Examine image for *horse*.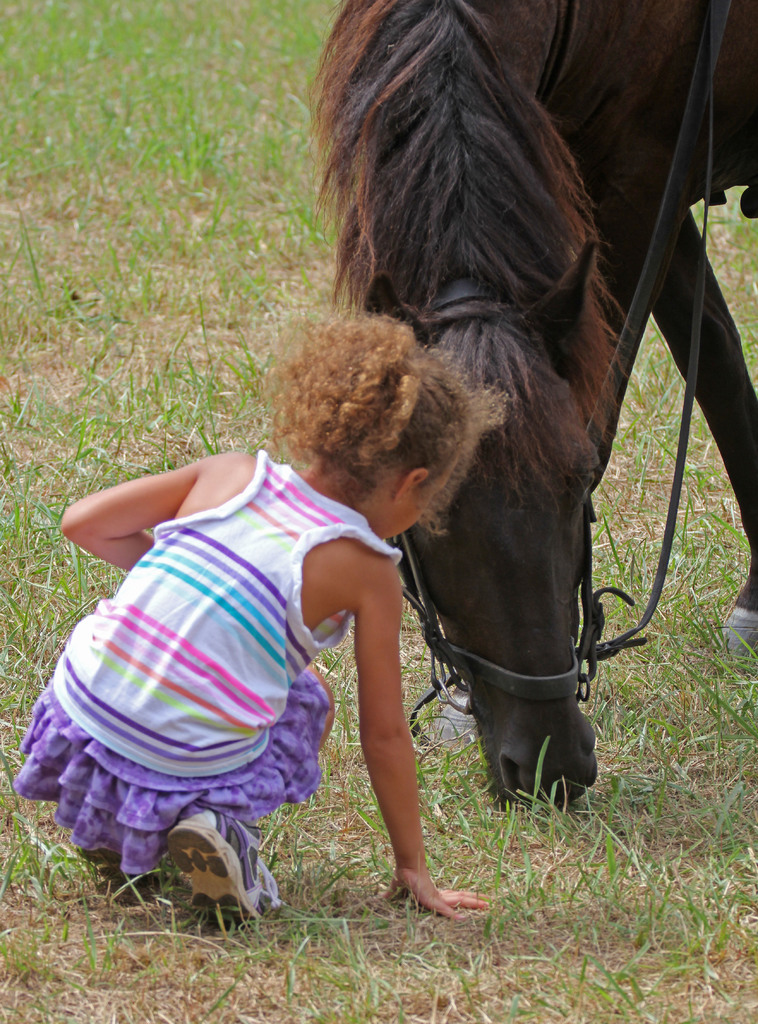
Examination result: 302:0:757:808.
